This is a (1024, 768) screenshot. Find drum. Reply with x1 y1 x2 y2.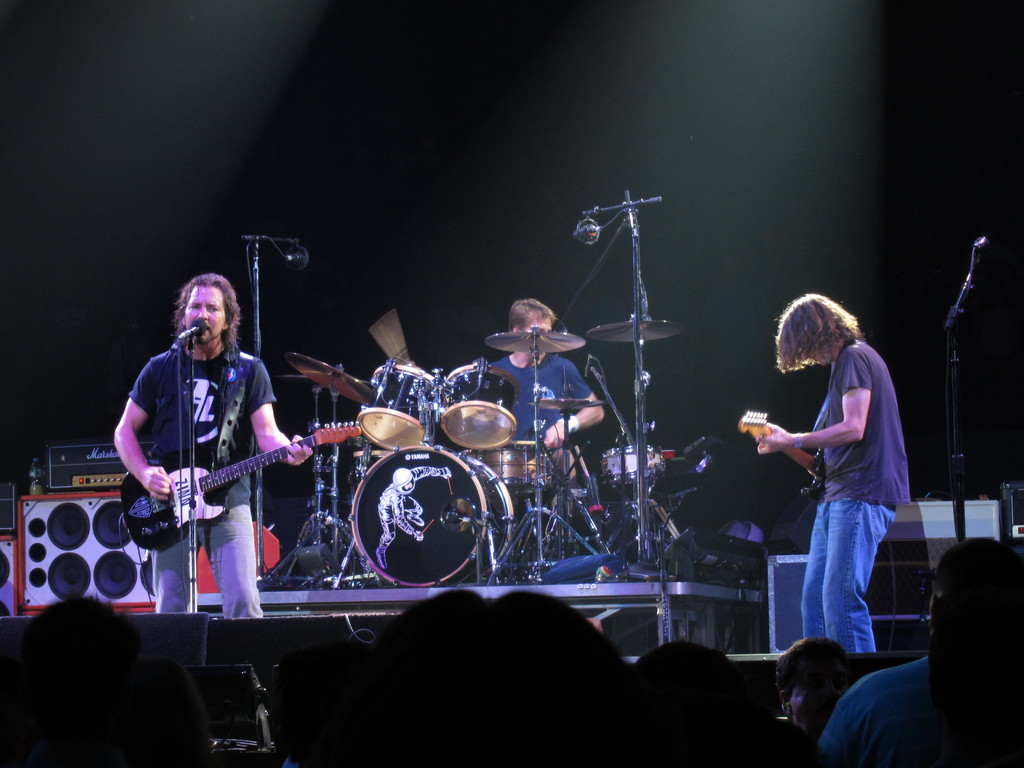
476 440 552 494.
